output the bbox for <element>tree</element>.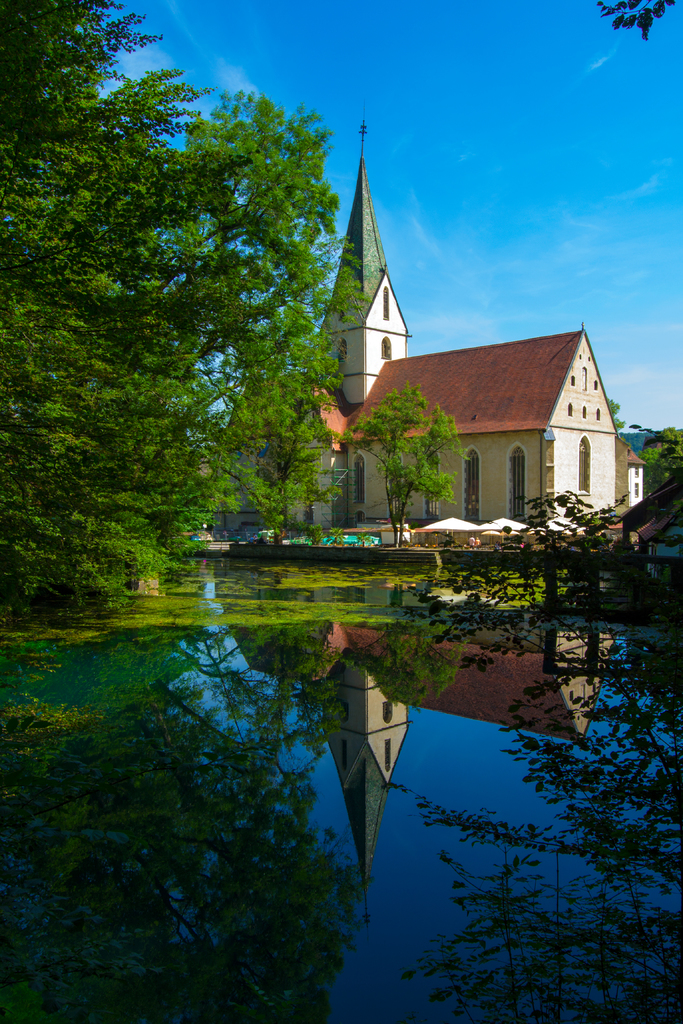
x1=597 y1=397 x2=633 y2=442.
